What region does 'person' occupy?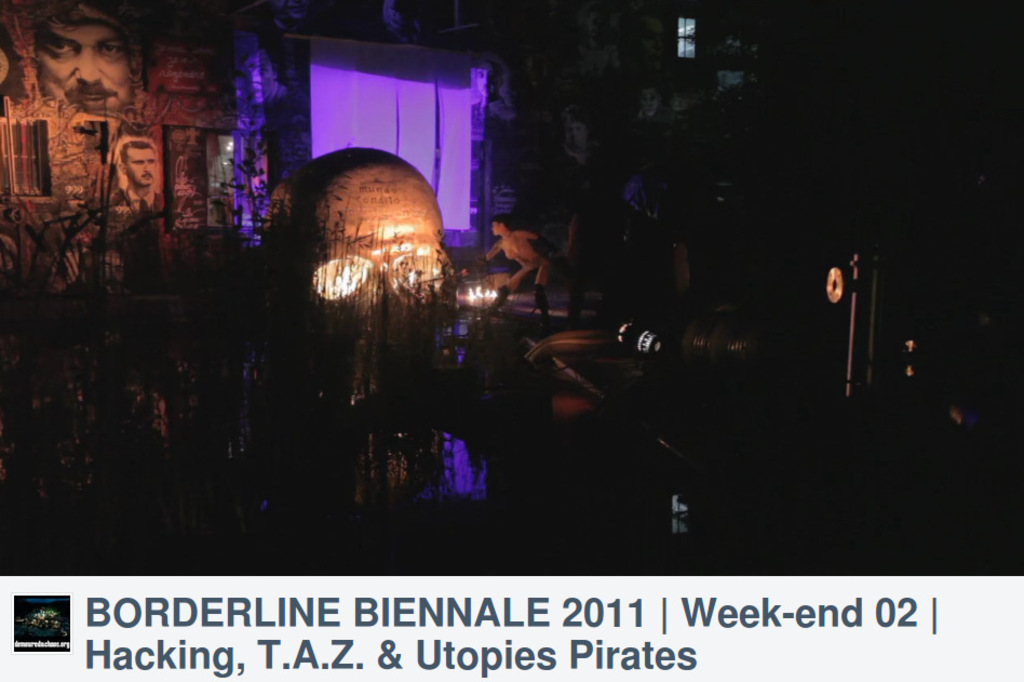
<box>636,82,662,118</box>.
